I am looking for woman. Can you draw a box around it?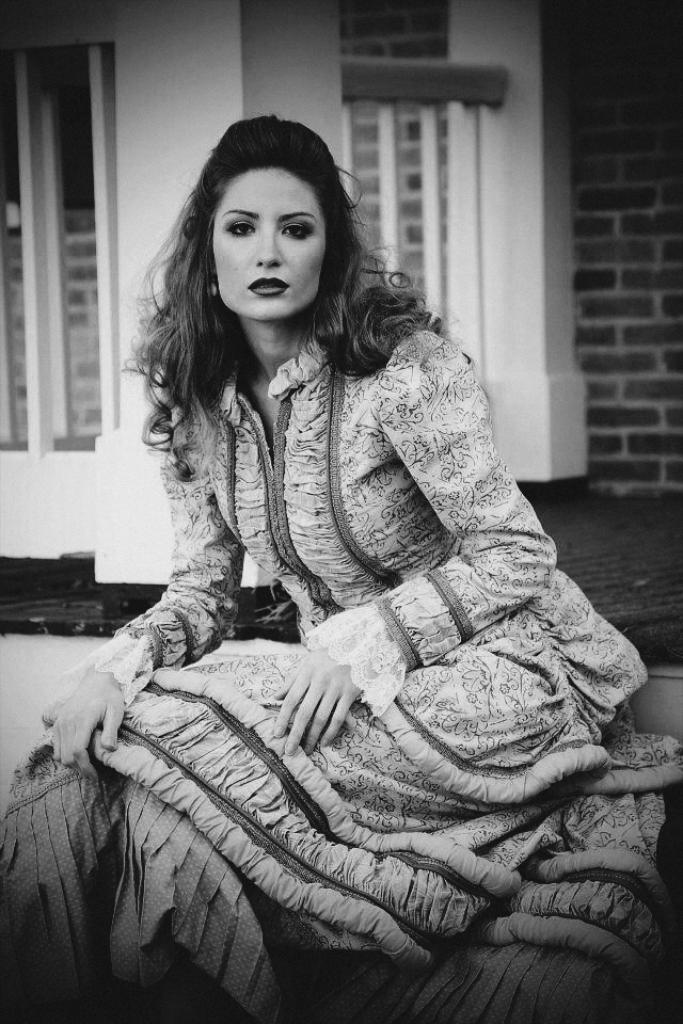
Sure, the bounding box is crop(51, 107, 644, 986).
